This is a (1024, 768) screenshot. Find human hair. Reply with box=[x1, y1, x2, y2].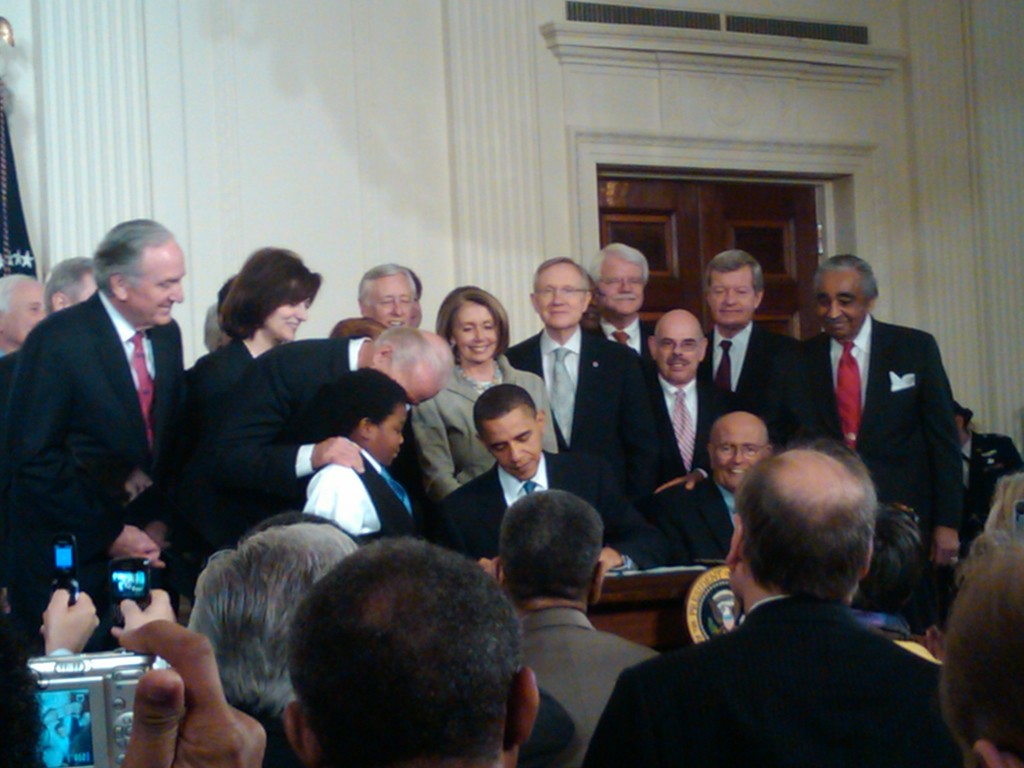
box=[45, 255, 95, 312].
